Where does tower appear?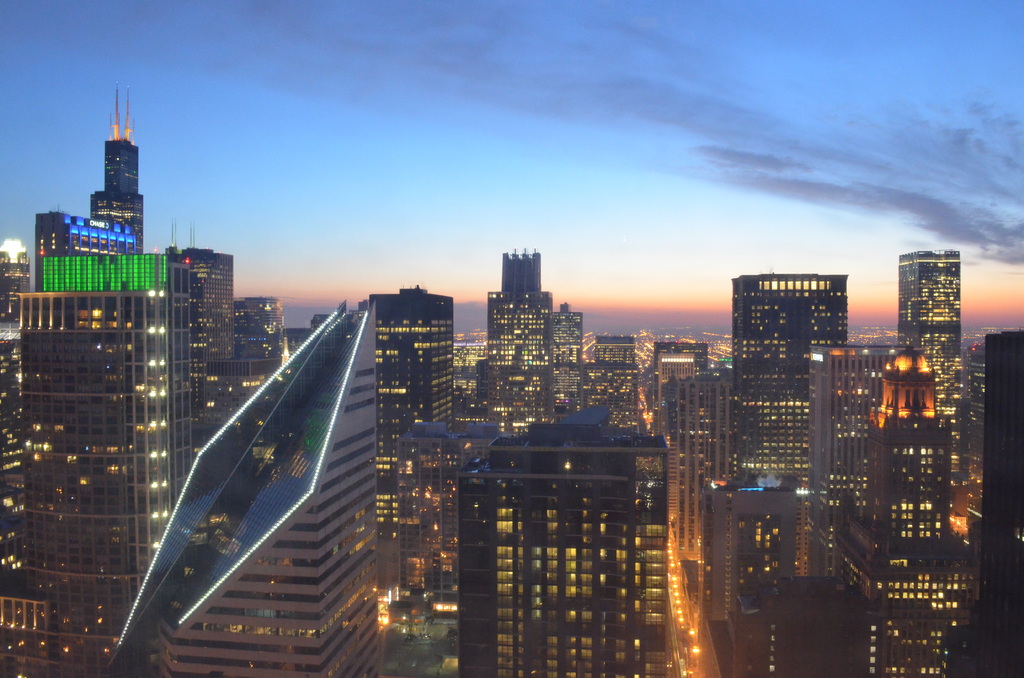
Appears at bbox=[94, 85, 140, 255].
